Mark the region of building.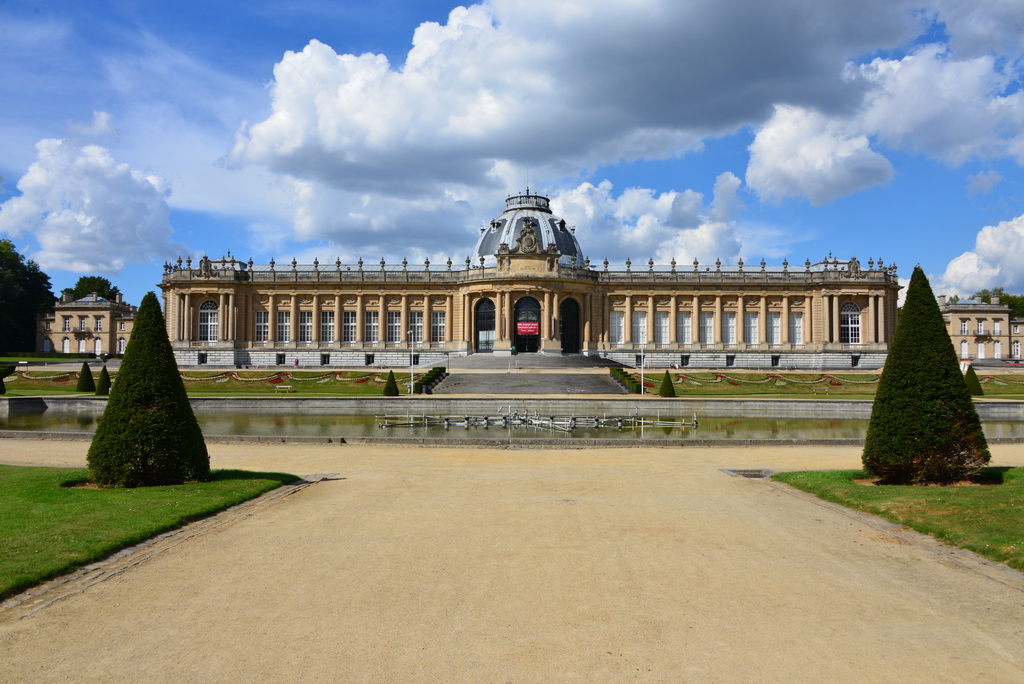
Region: [x1=157, y1=186, x2=902, y2=371].
